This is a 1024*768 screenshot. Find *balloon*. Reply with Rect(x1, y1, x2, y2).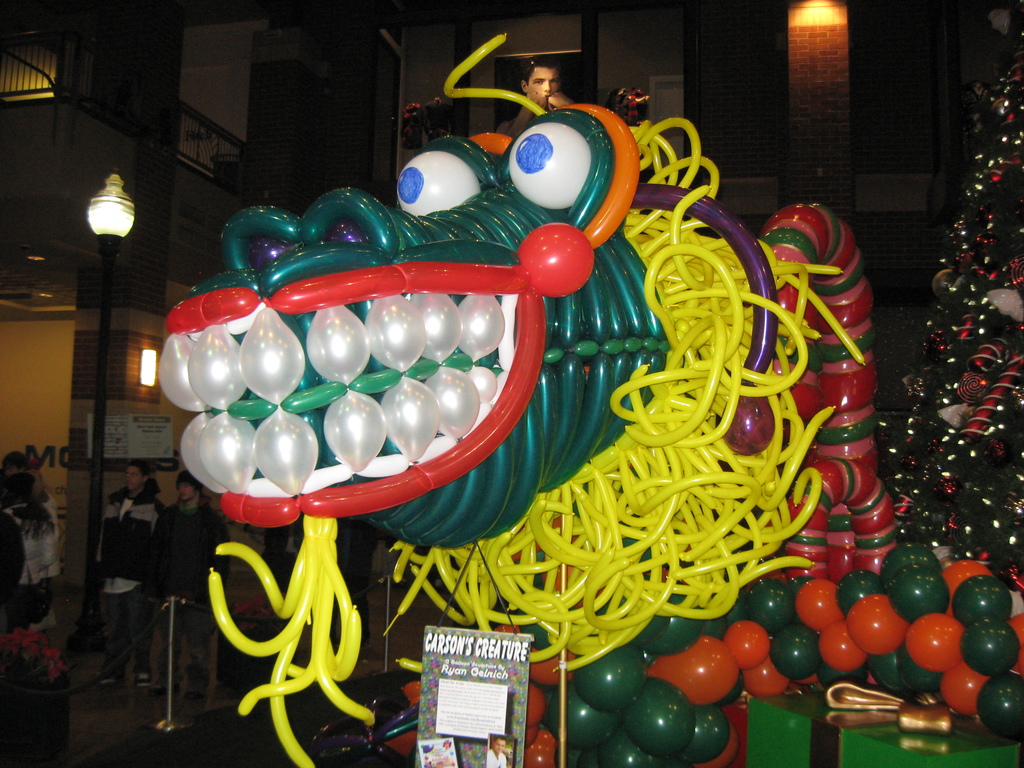
Rect(703, 604, 752, 639).
